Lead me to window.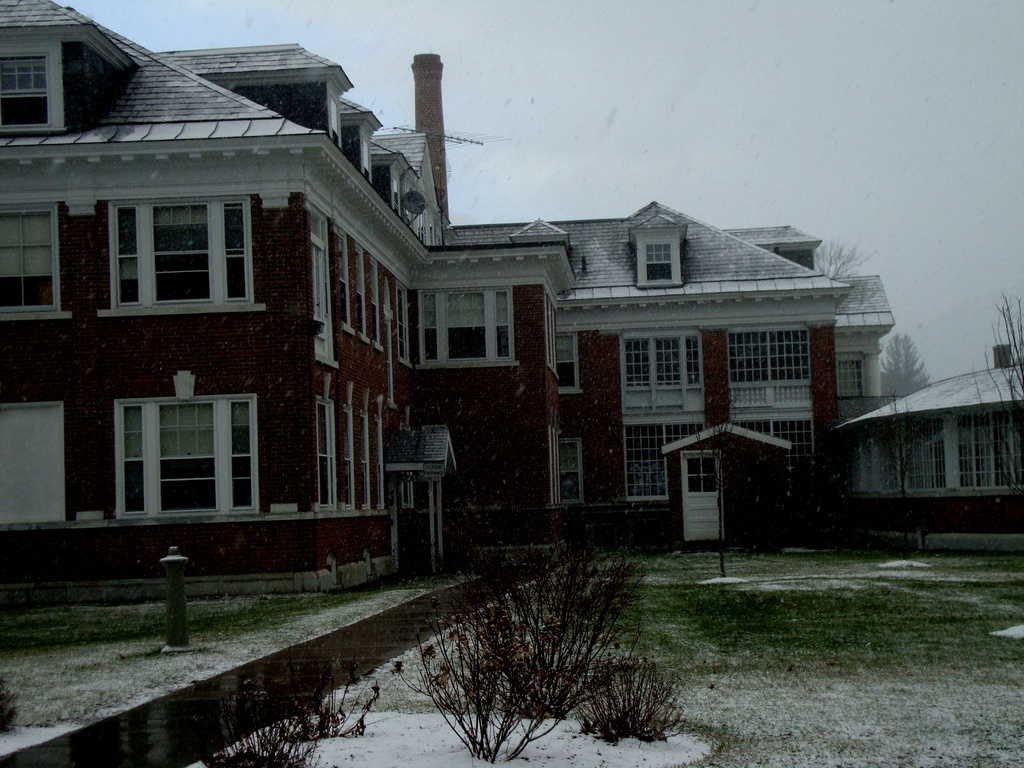
Lead to [x1=957, y1=418, x2=1023, y2=492].
